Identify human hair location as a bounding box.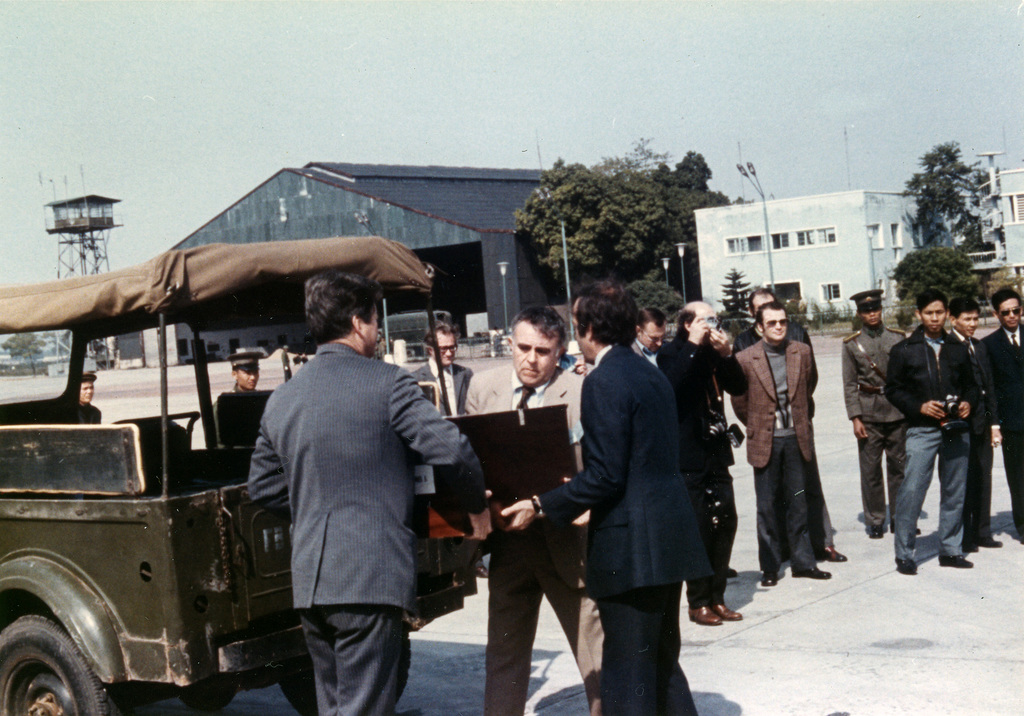
986 285 1022 309.
